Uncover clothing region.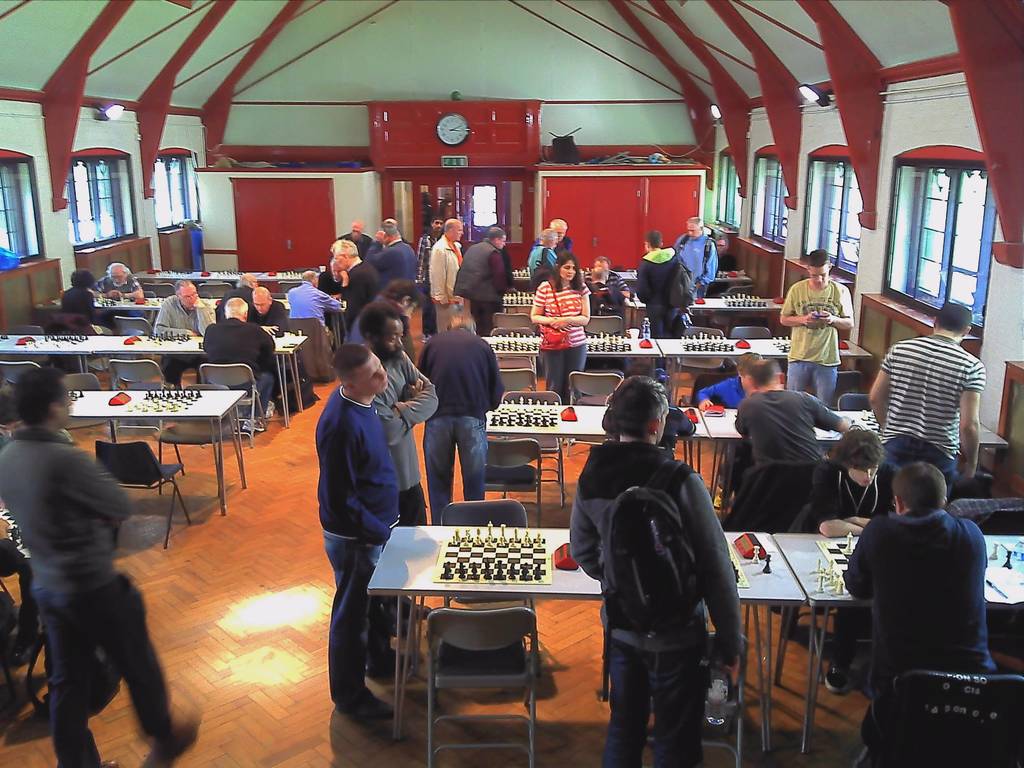
Uncovered: 877:324:986:503.
